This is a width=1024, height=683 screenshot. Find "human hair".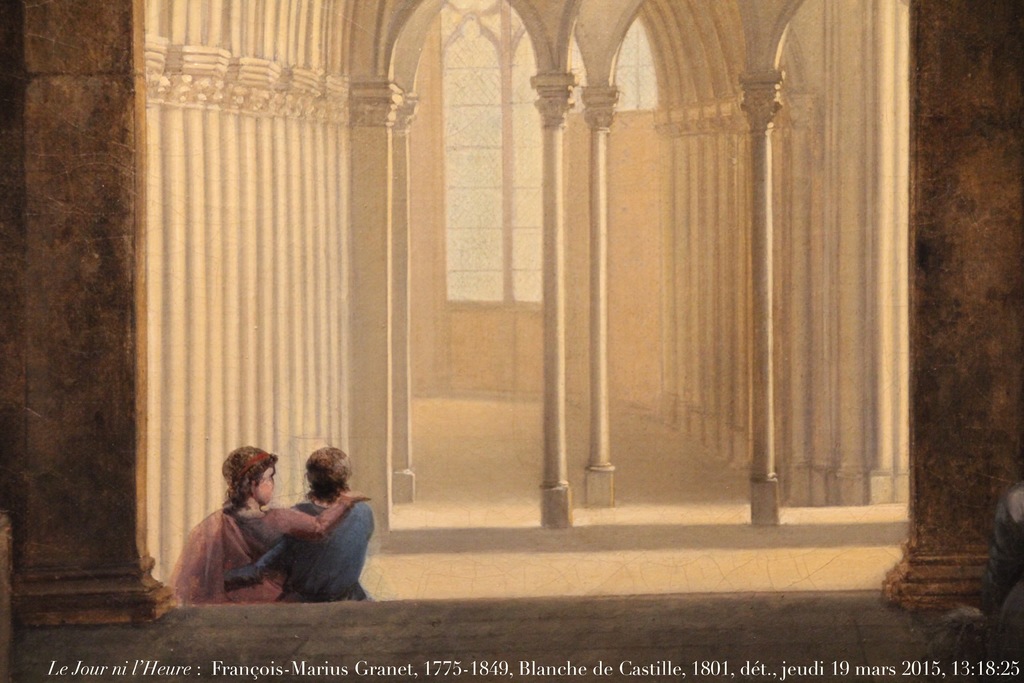
Bounding box: locate(218, 445, 278, 513).
